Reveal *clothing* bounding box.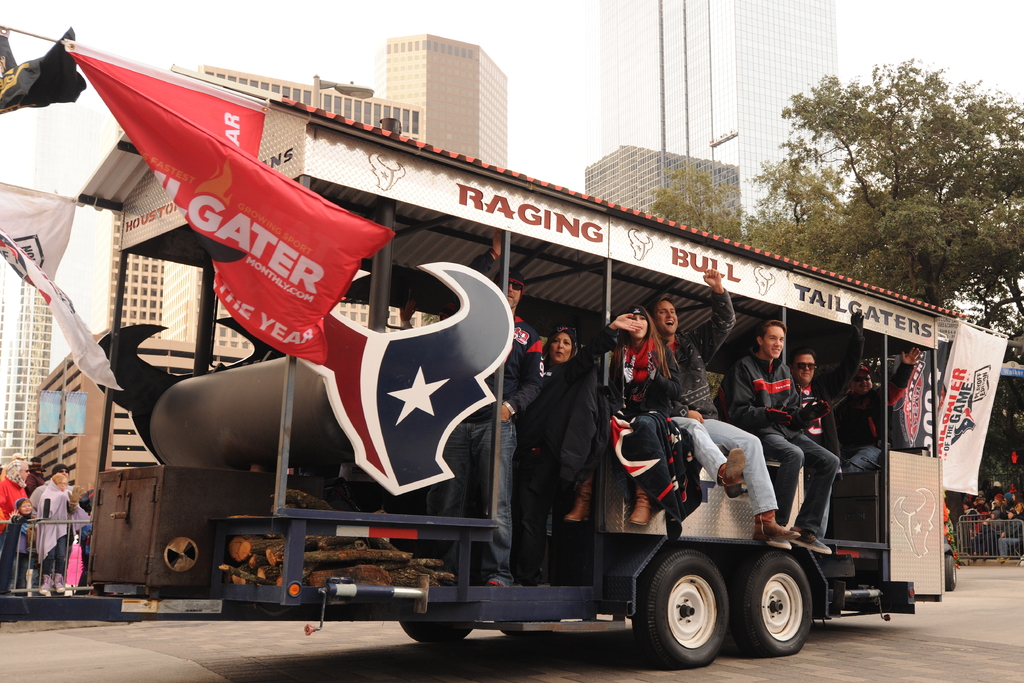
Revealed: (3, 475, 25, 527).
